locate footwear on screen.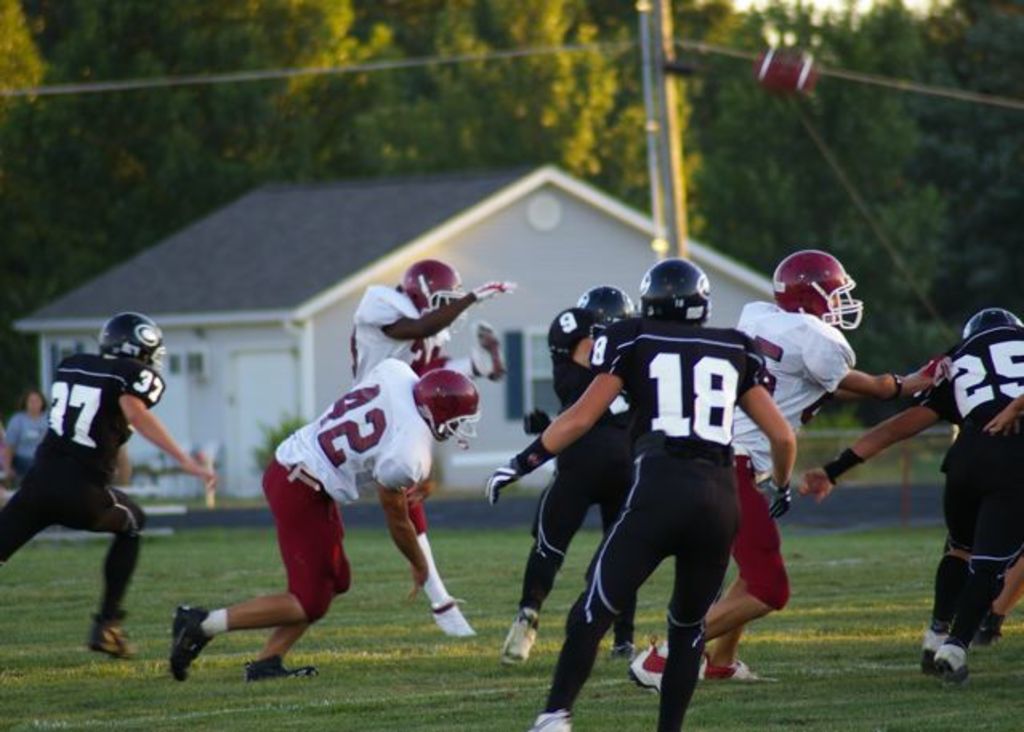
On screen at [x1=167, y1=604, x2=213, y2=686].
